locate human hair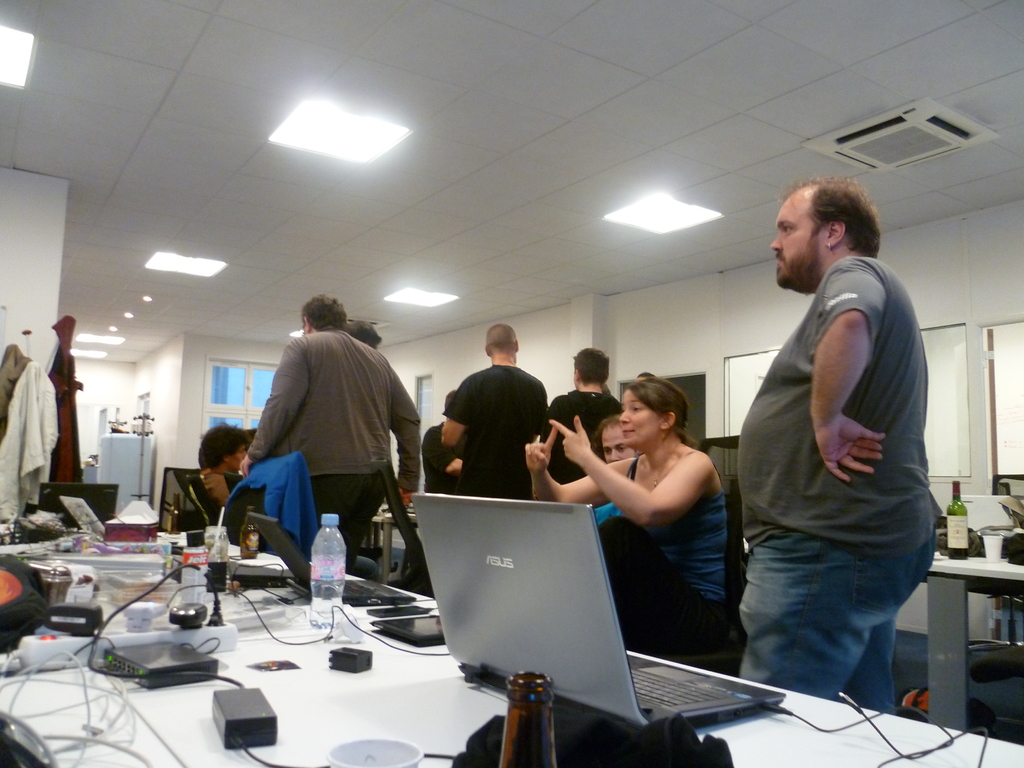
{"left": 445, "top": 389, "right": 458, "bottom": 413}
